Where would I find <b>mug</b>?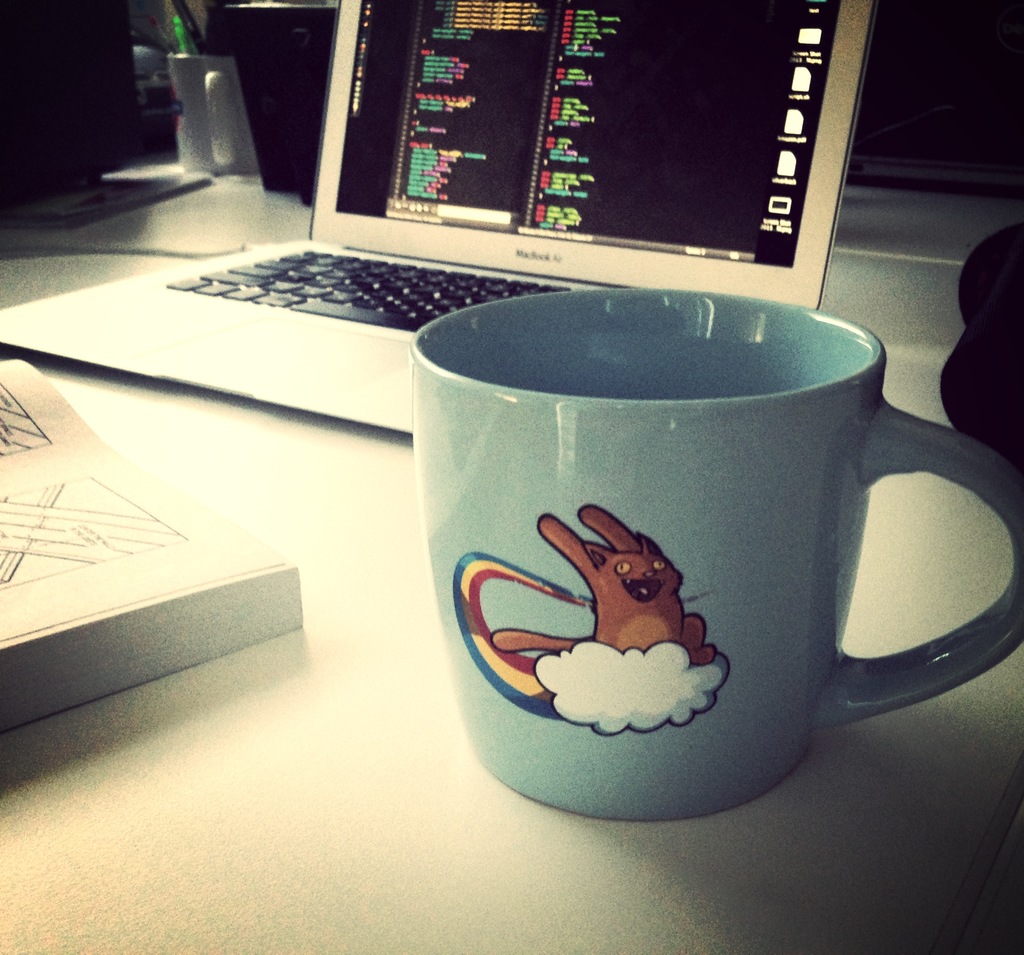
At 410,287,1023,823.
